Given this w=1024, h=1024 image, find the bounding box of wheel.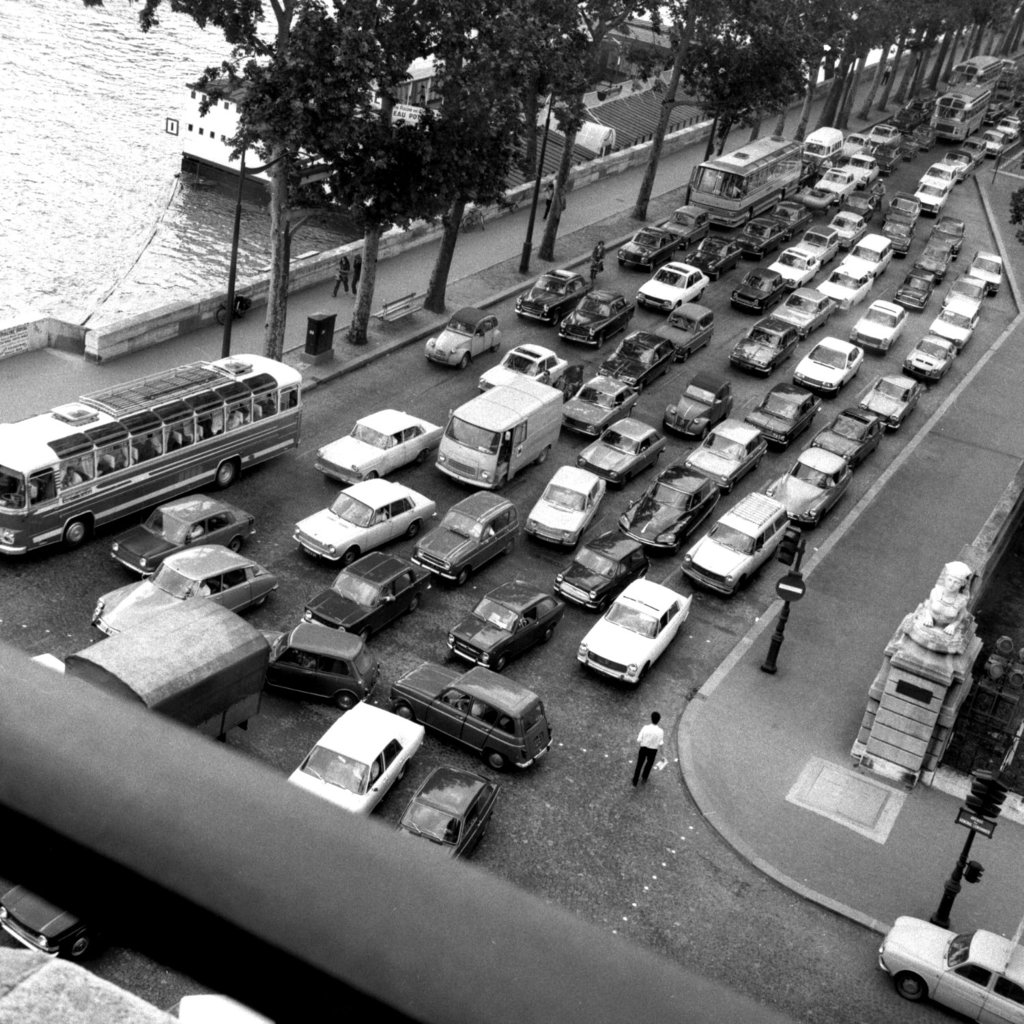
230,538,242,552.
